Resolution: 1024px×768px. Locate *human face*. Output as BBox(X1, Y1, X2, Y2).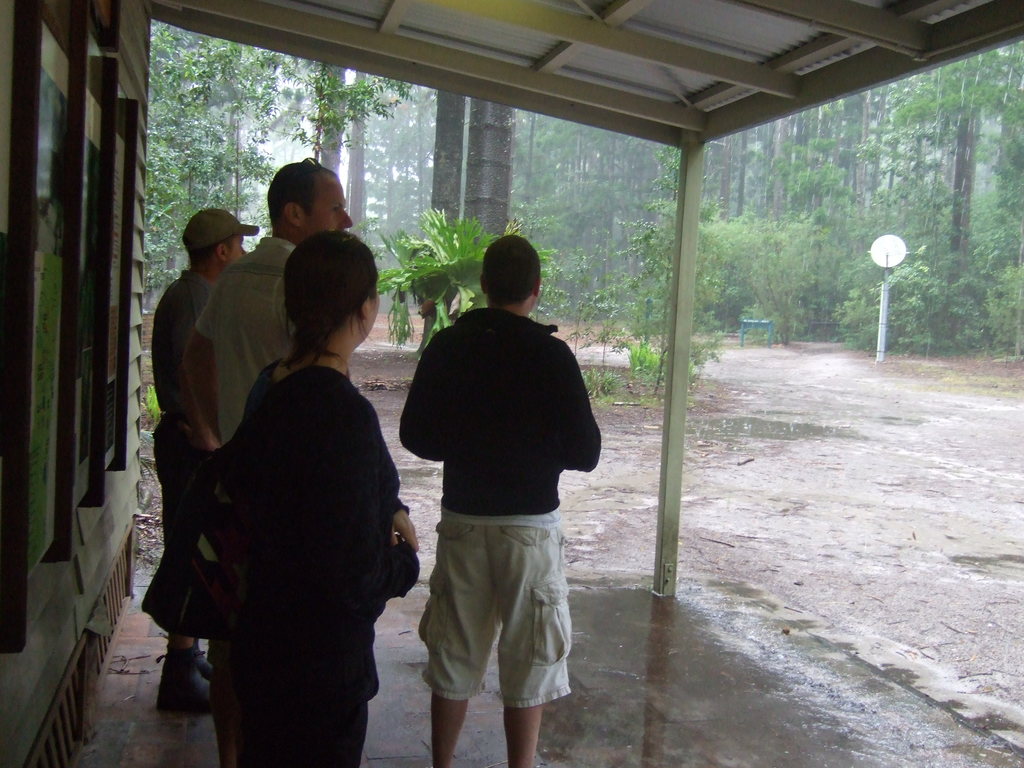
BBox(371, 294, 382, 325).
